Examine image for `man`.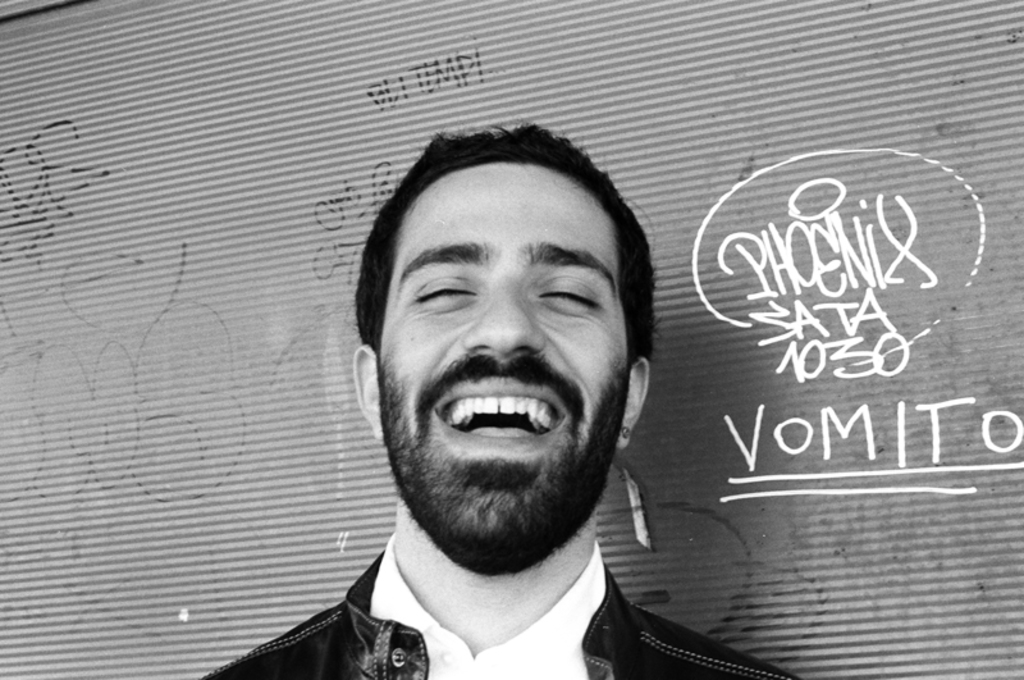
Examination result: 219,133,800,679.
